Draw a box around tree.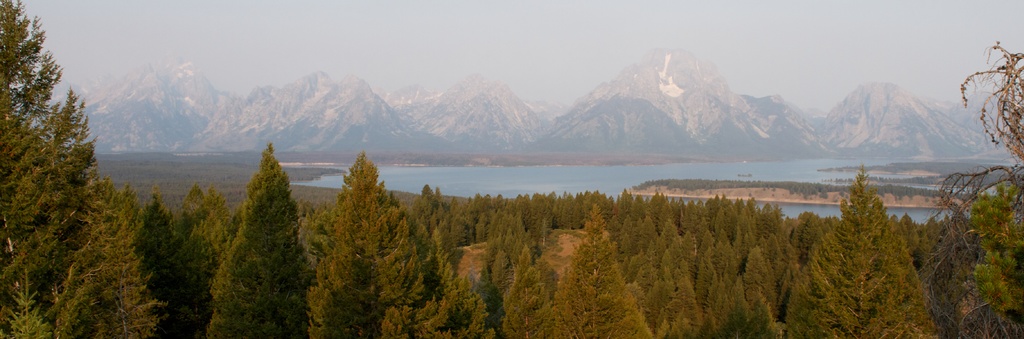
select_region(483, 230, 531, 290).
